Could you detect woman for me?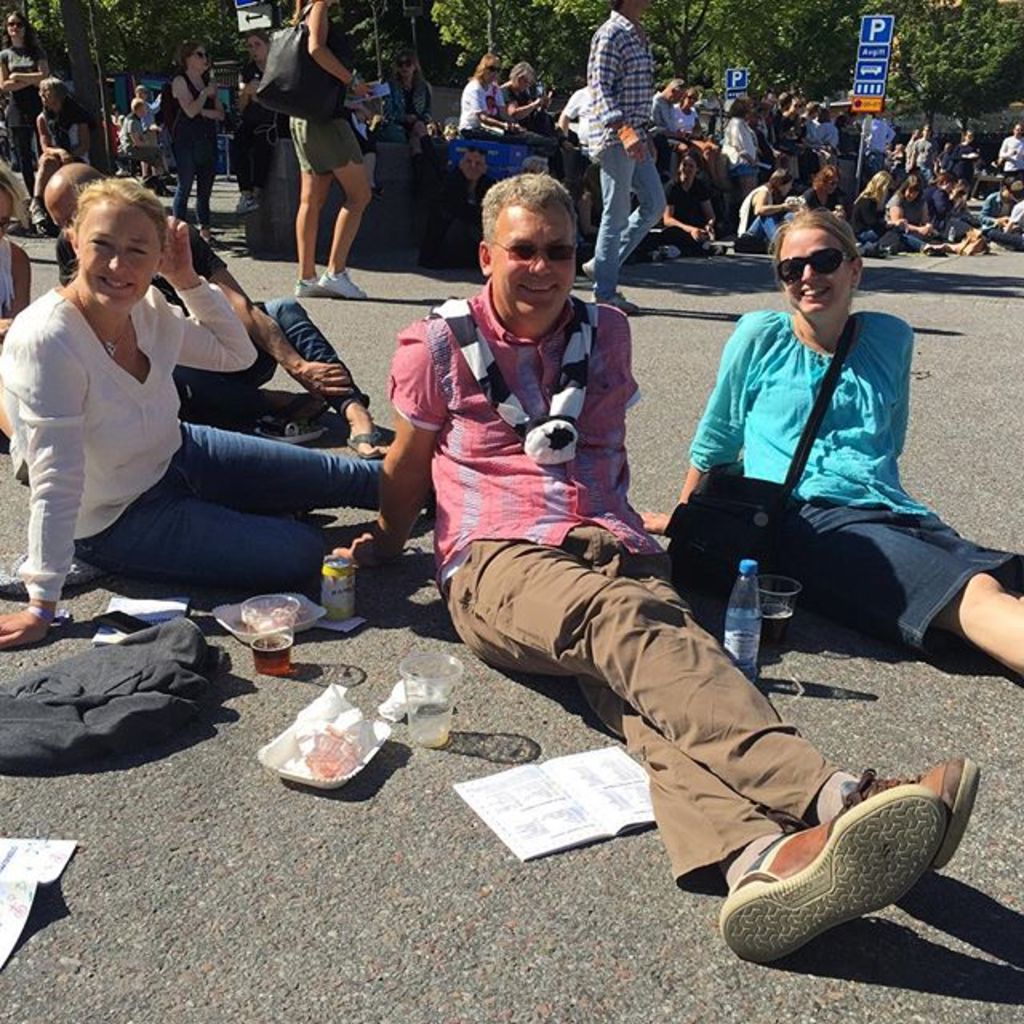
Detection result: BBox(456, 48, 550, 149).
